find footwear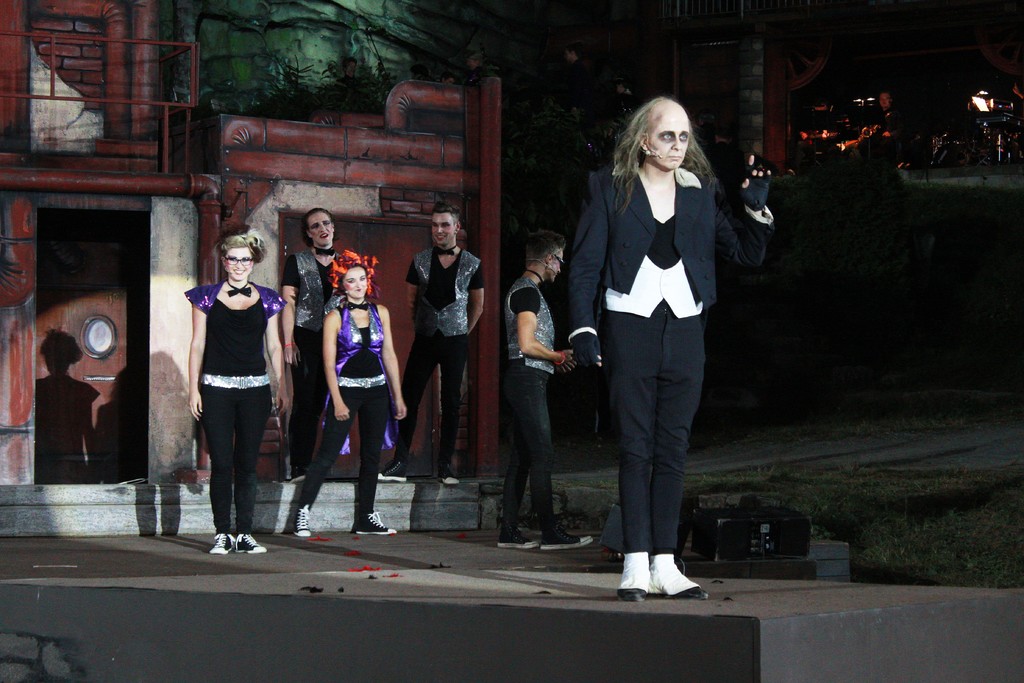
{"x1": 292, "y1": 509, "x2": 311, "y2": 541}
